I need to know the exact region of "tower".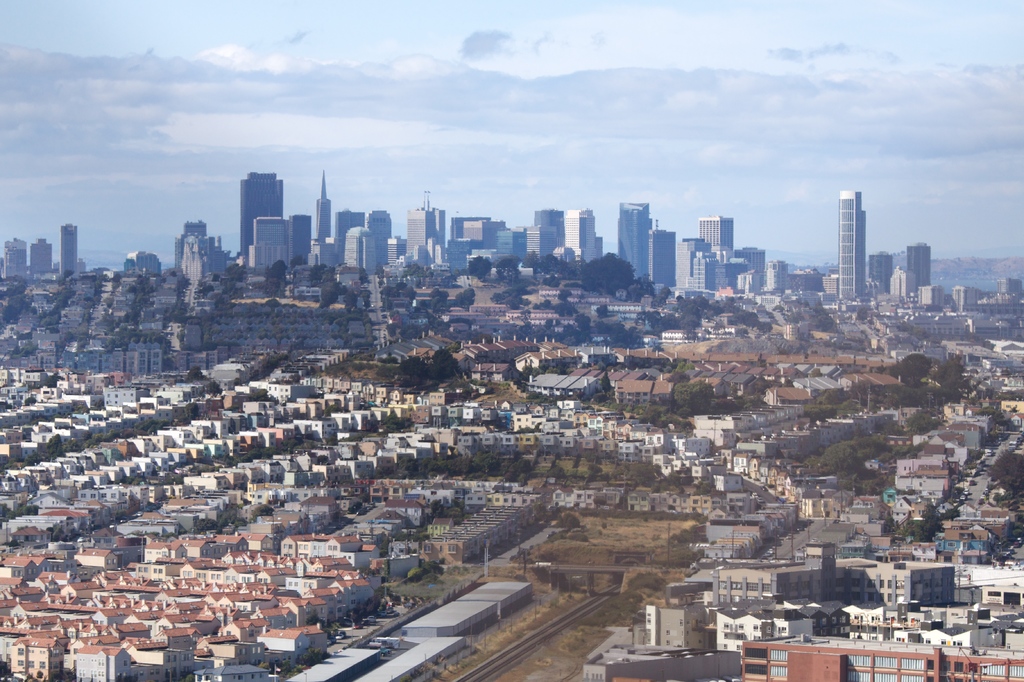
Region: 699/217/735/264.
